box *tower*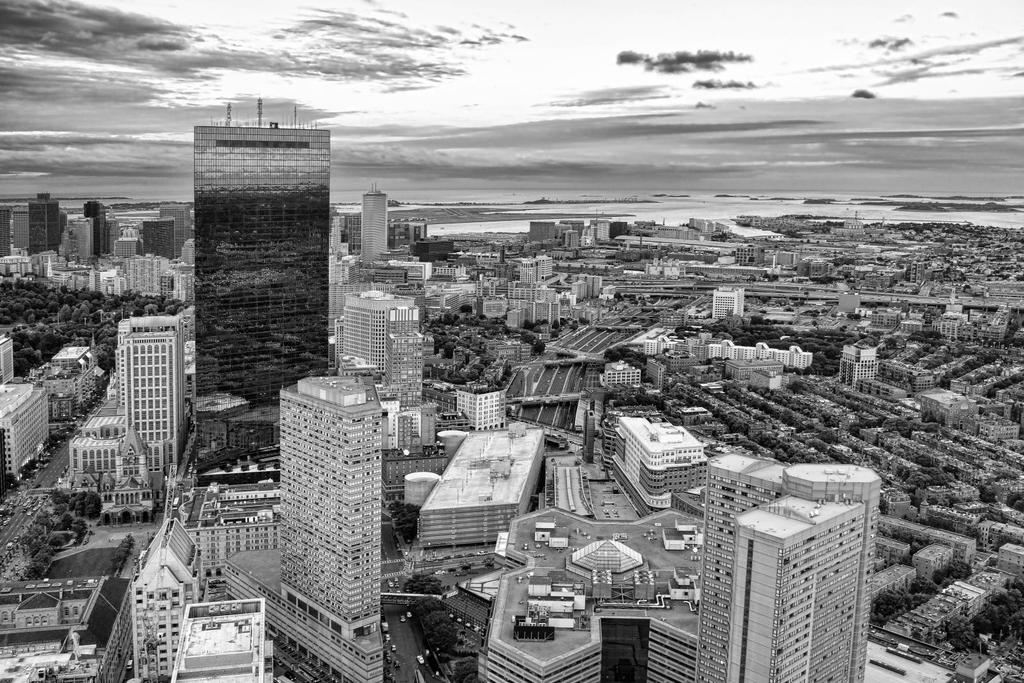
left=200, top=117, right=323, bottom=424
